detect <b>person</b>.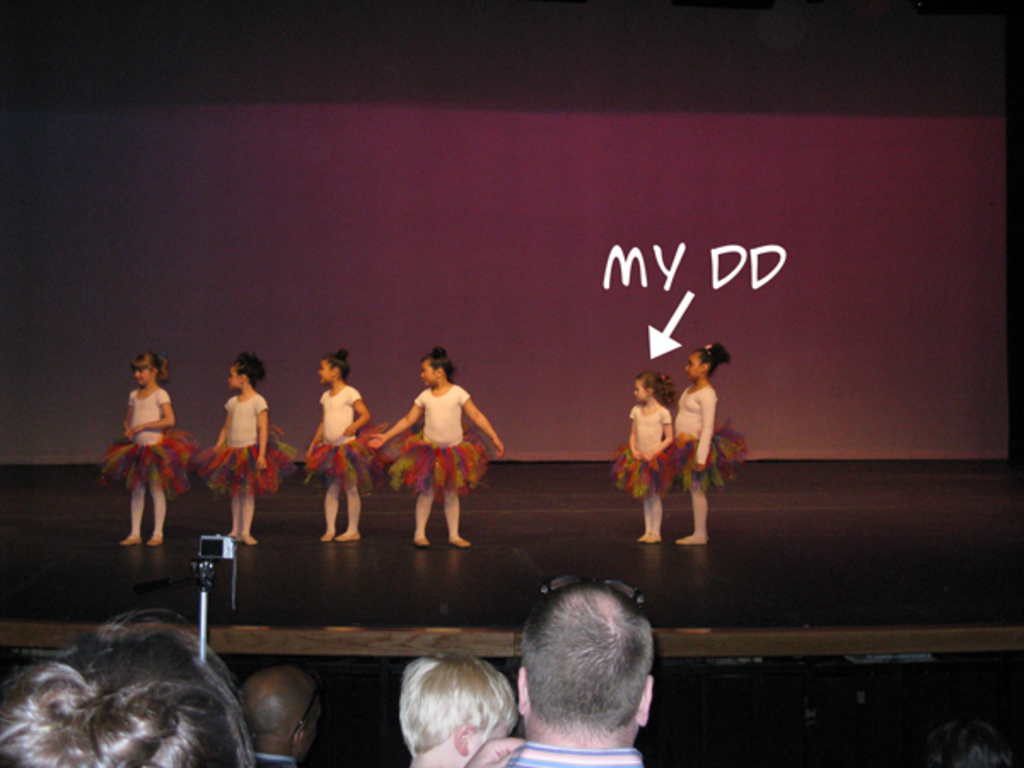
Detected at [x1=398, y1=635, x2=543, y2=766].
